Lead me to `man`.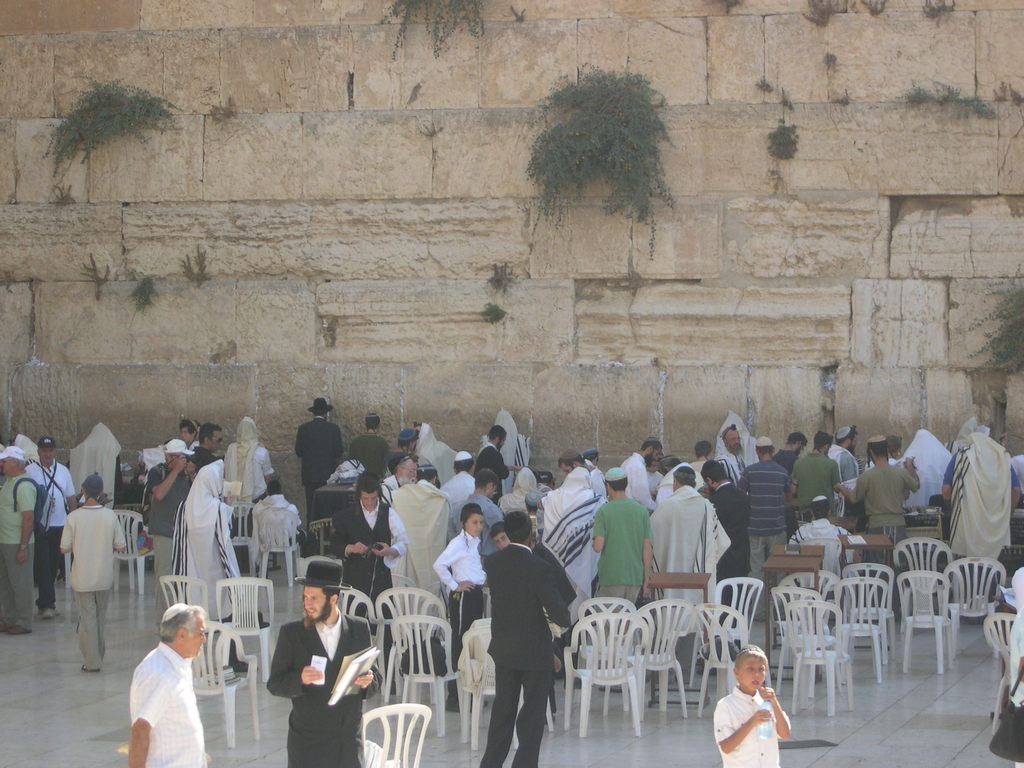
Lead to 267,558,382,767.
